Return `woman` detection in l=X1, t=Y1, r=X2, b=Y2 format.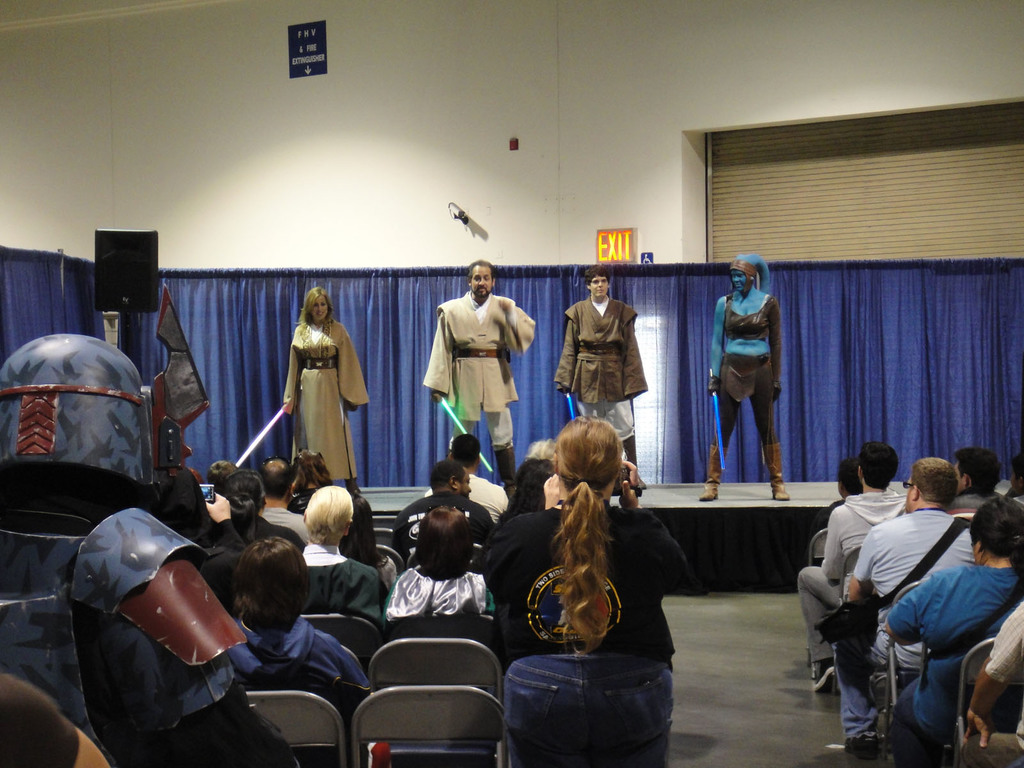
l=492, t=401, r=677, b=766.
